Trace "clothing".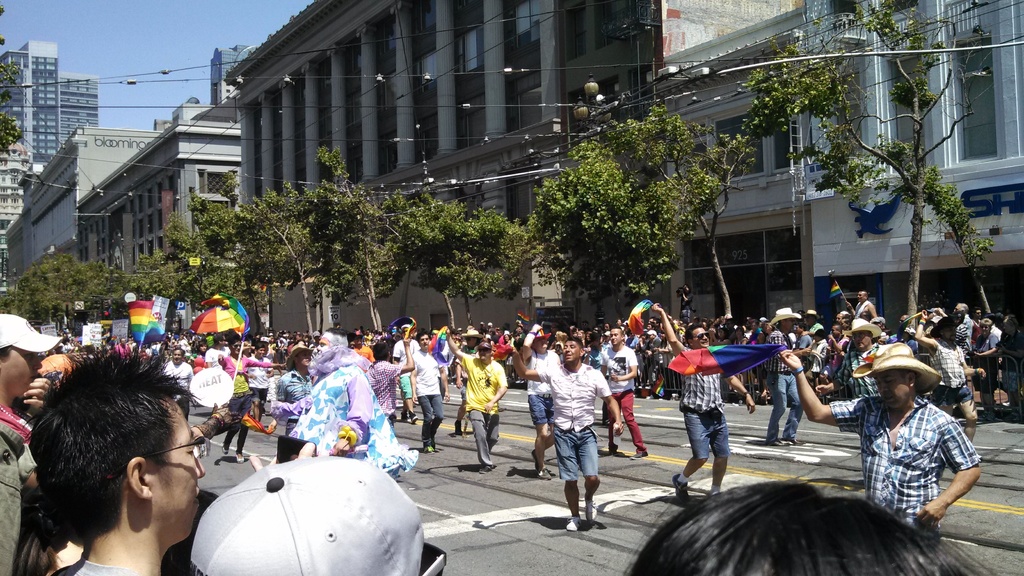
Traced to x1=408, y1=351, x2=437, y2=445.
